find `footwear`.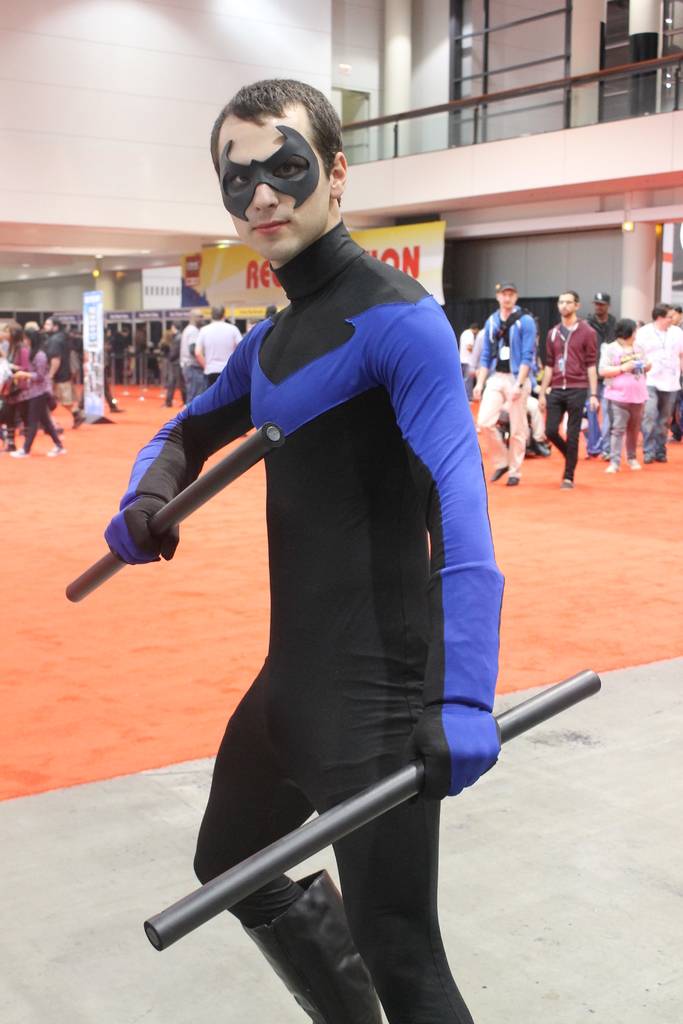
{"left": 12, "top": 447, "right": 26, "bottom": 456}.
